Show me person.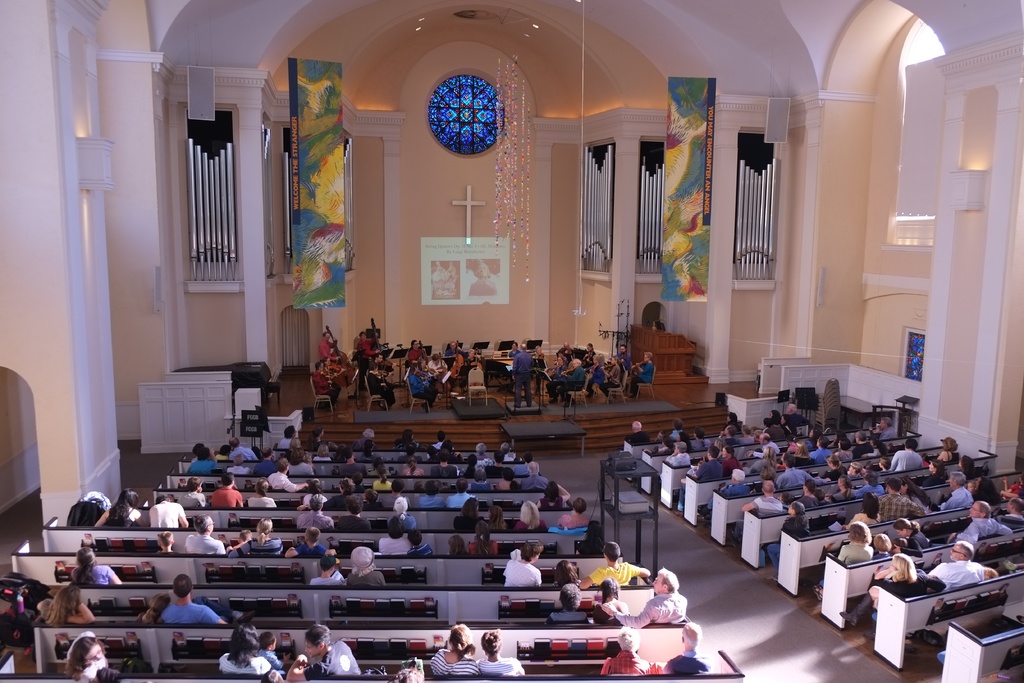
person is here: [left=691, top=428, right=716, bottom=452].
